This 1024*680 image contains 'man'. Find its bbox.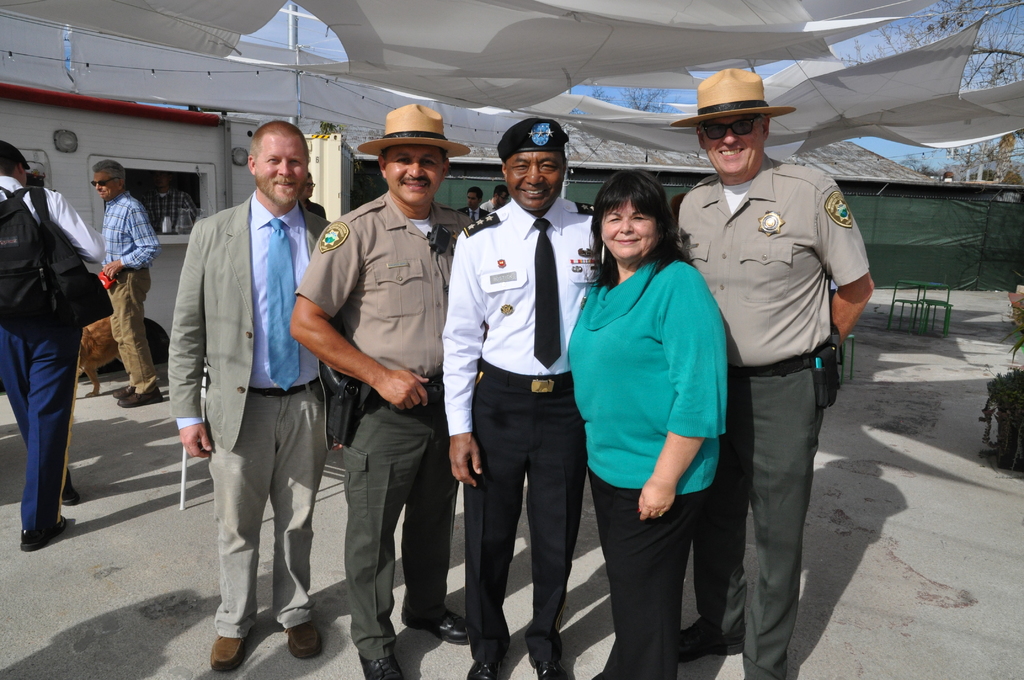
bbox(287, 100, 479, 679).
